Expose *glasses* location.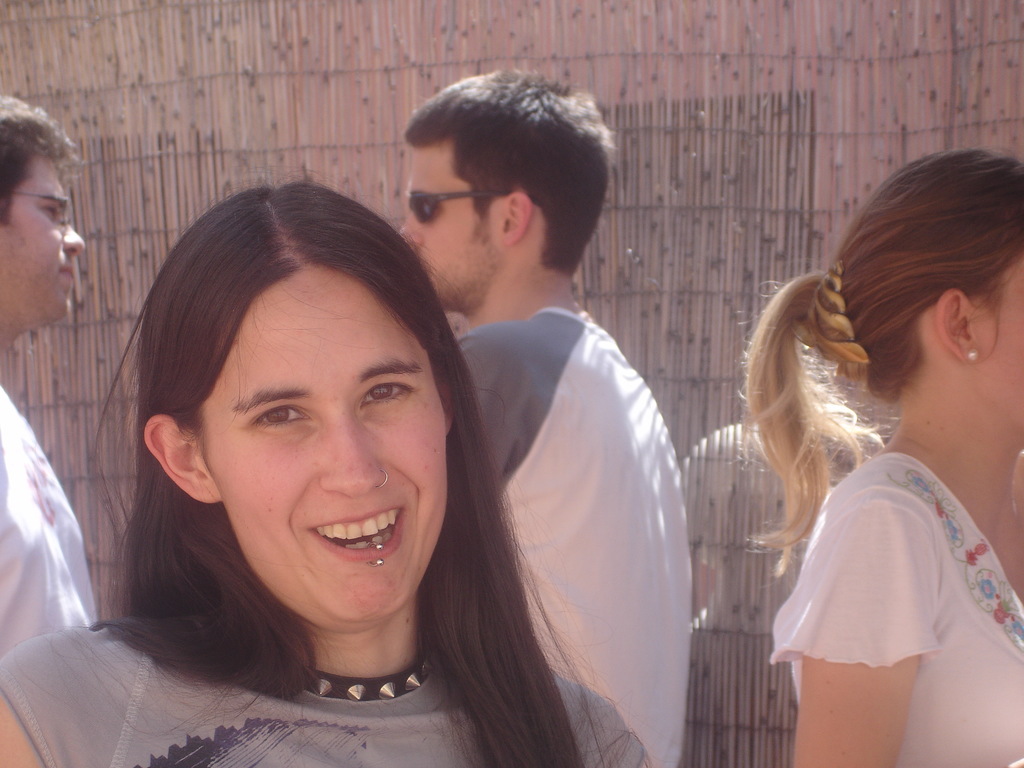
Exposed at Rect(369, 161, 503, 217).
